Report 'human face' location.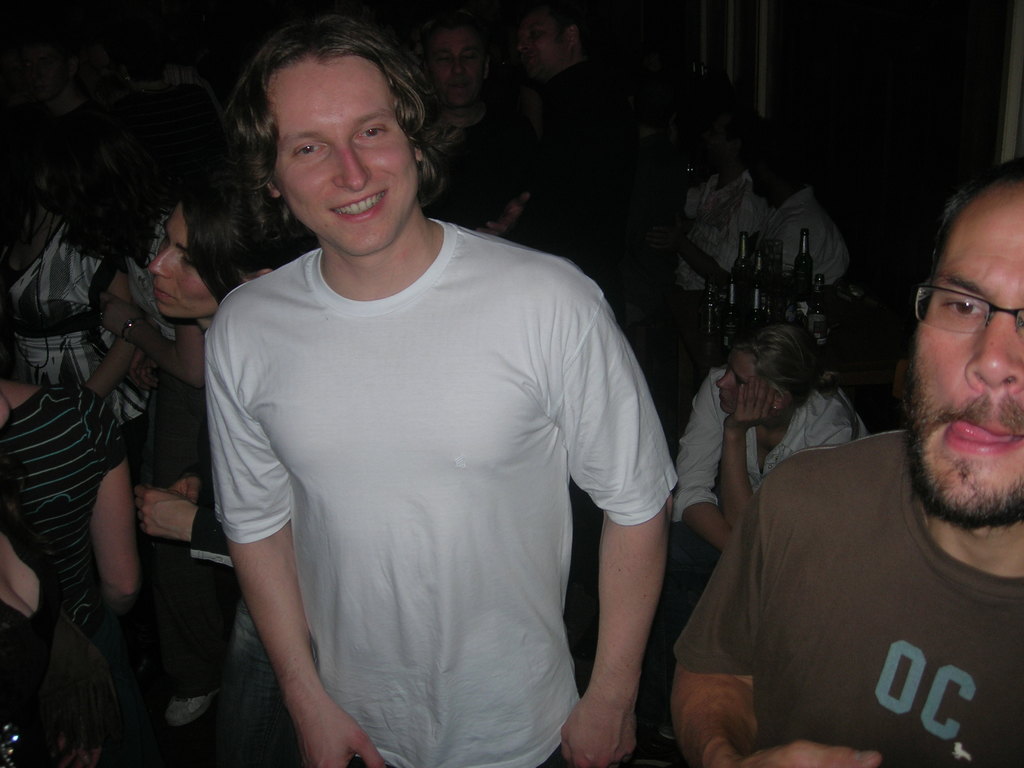
Report: region(277, 54, 419, 253).
